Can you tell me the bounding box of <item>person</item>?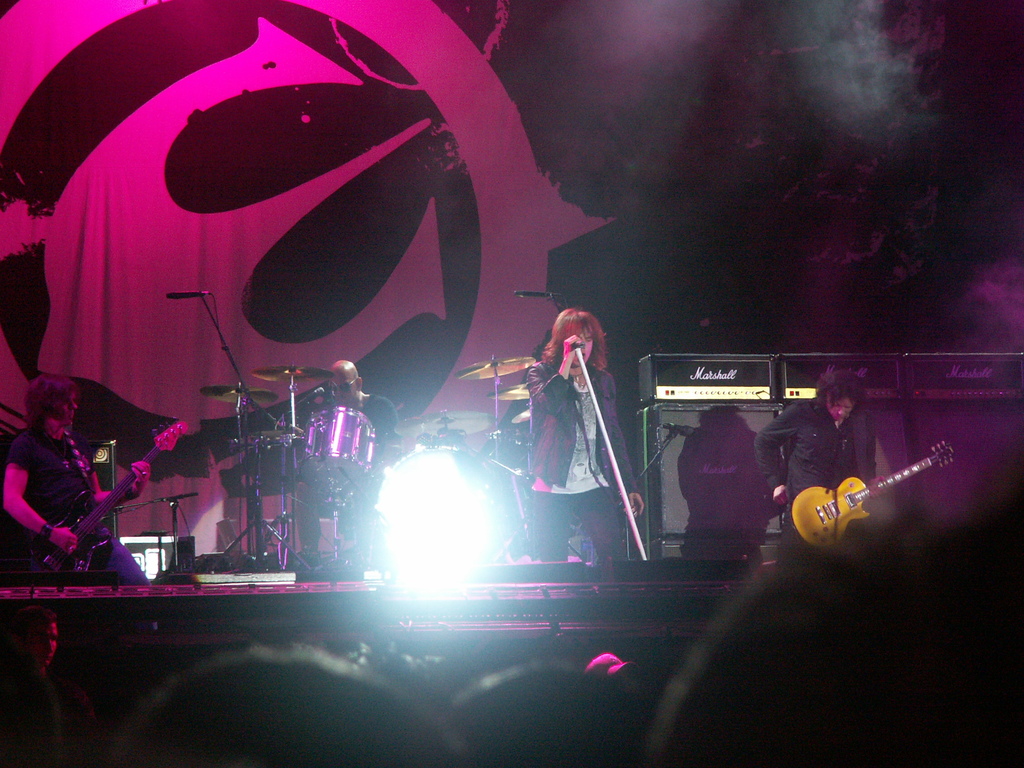
[287, 360, 397, 569].
